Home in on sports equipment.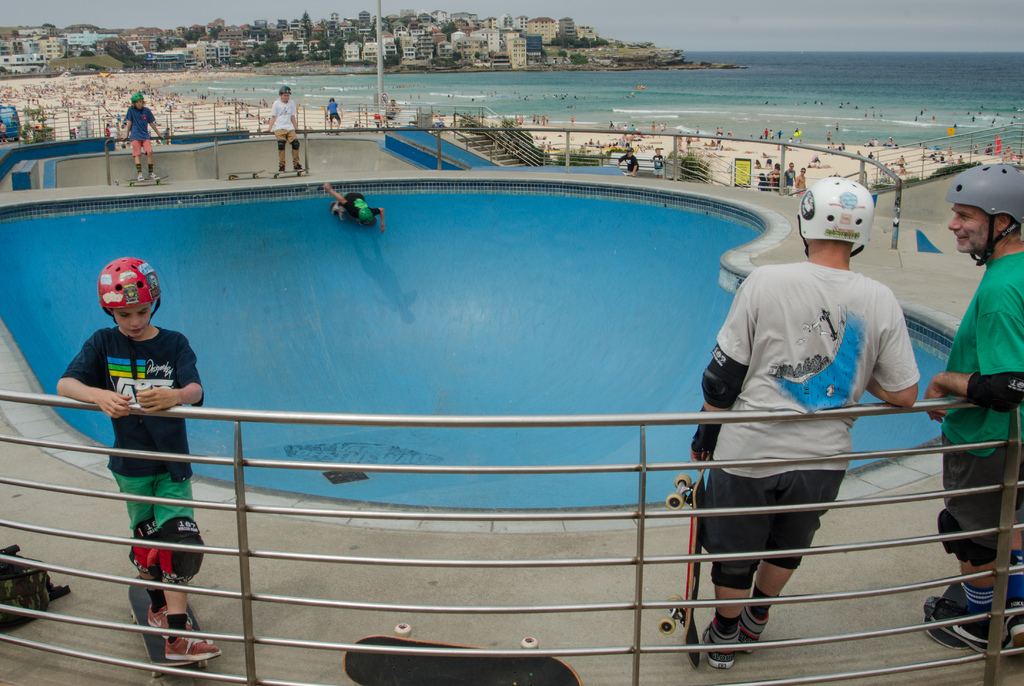
Homed in at 658:453:712:672.
